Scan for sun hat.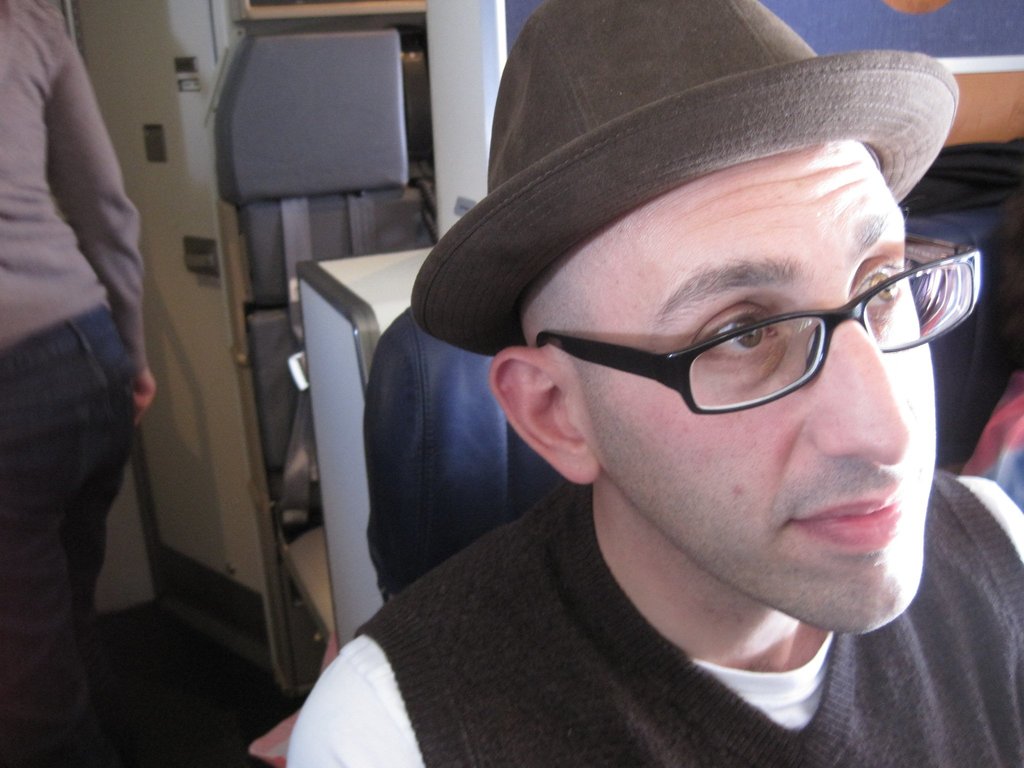
Scan result: {"x1": 406, "y1": 0, "x2": 964, "y2": 355}.
